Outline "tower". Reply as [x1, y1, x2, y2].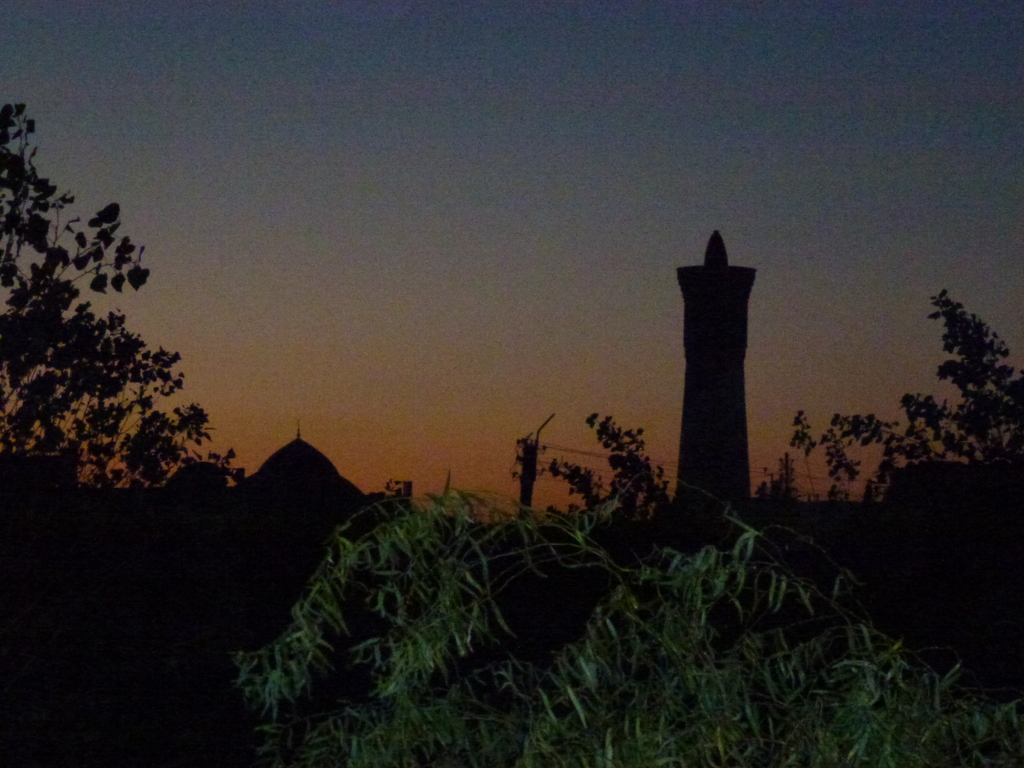
[678, 231, 759, 534].
